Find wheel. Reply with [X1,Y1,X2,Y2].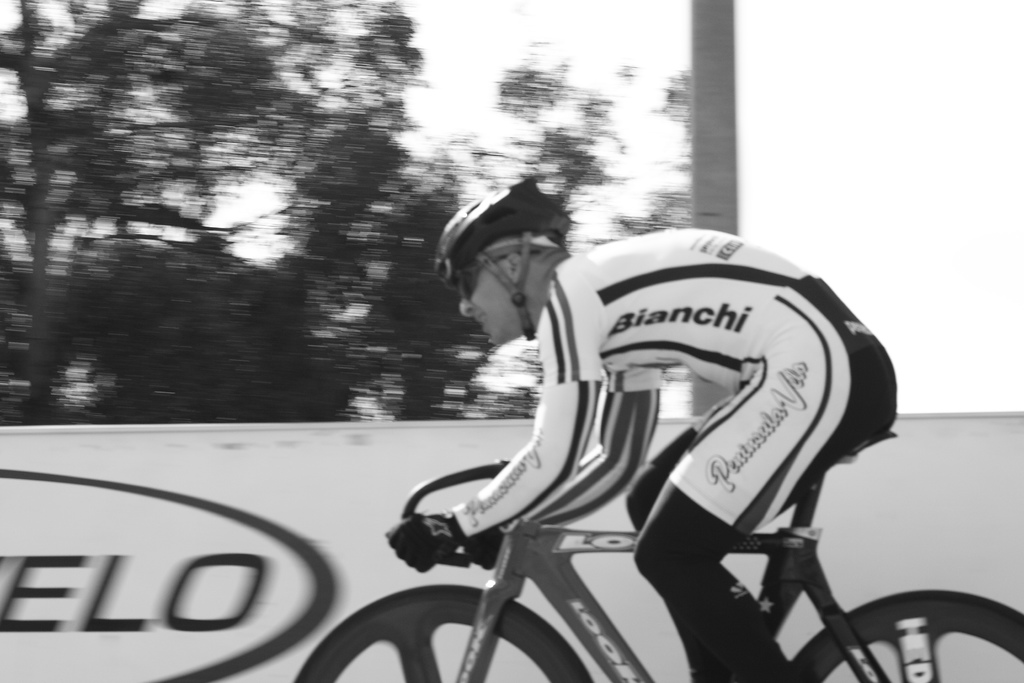
[292,579,590,682].
